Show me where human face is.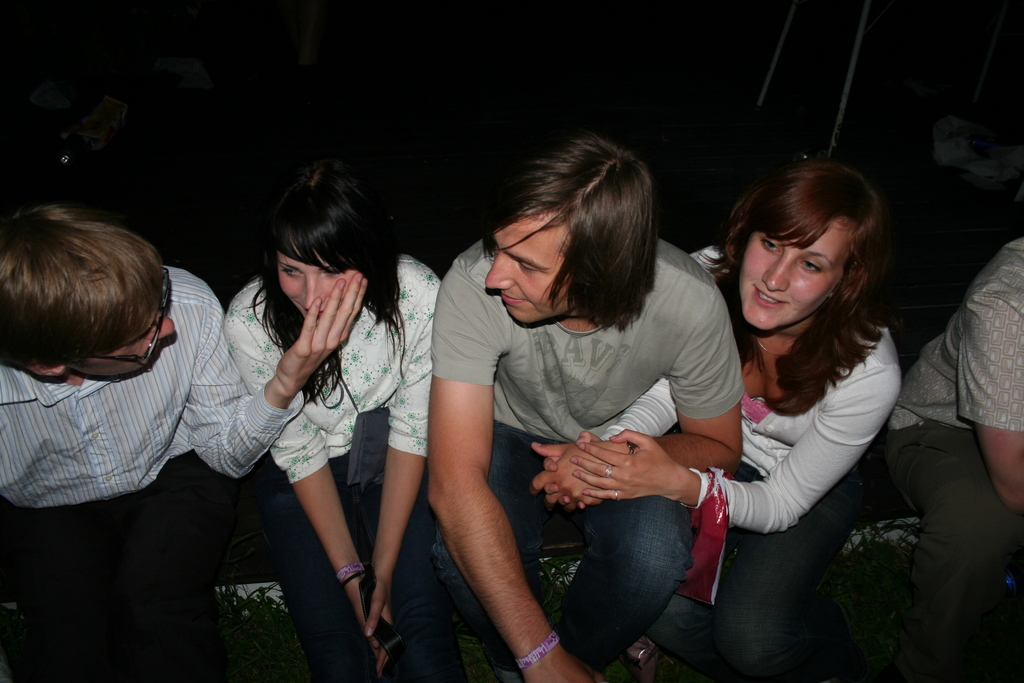
human face is at <bbox>92, 307, 174, 377</bbox>.
